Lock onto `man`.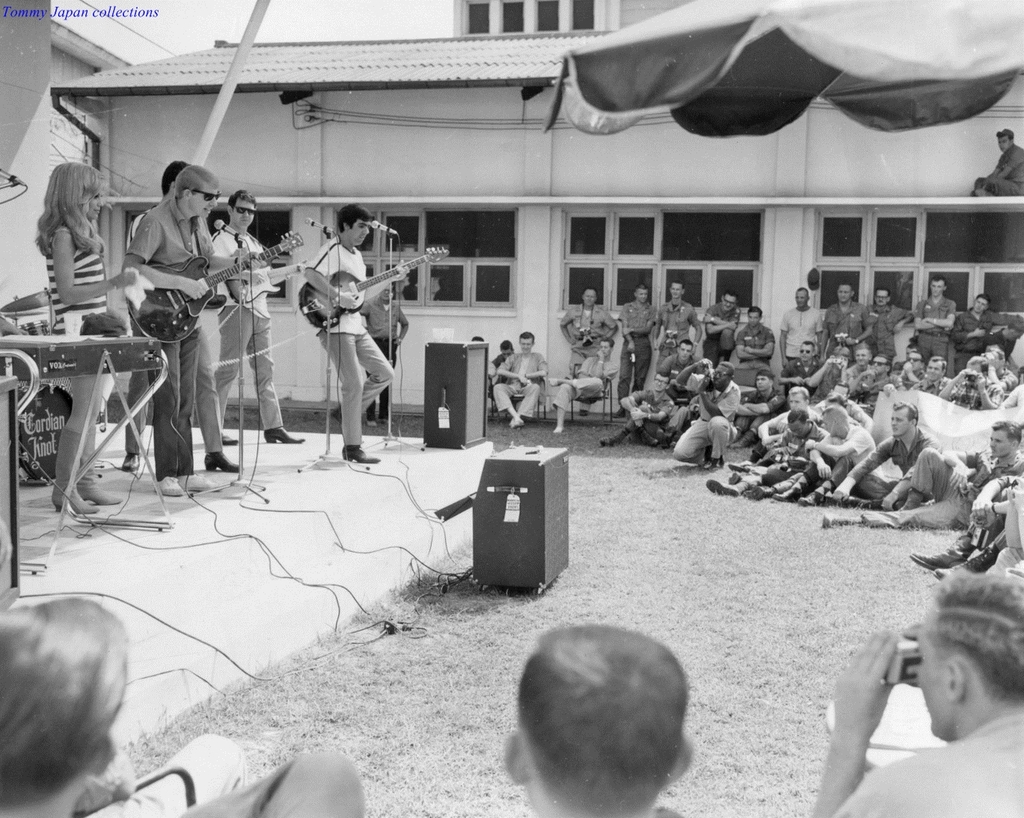
Locked: <region>970, 128, 1023, 198</region>.
